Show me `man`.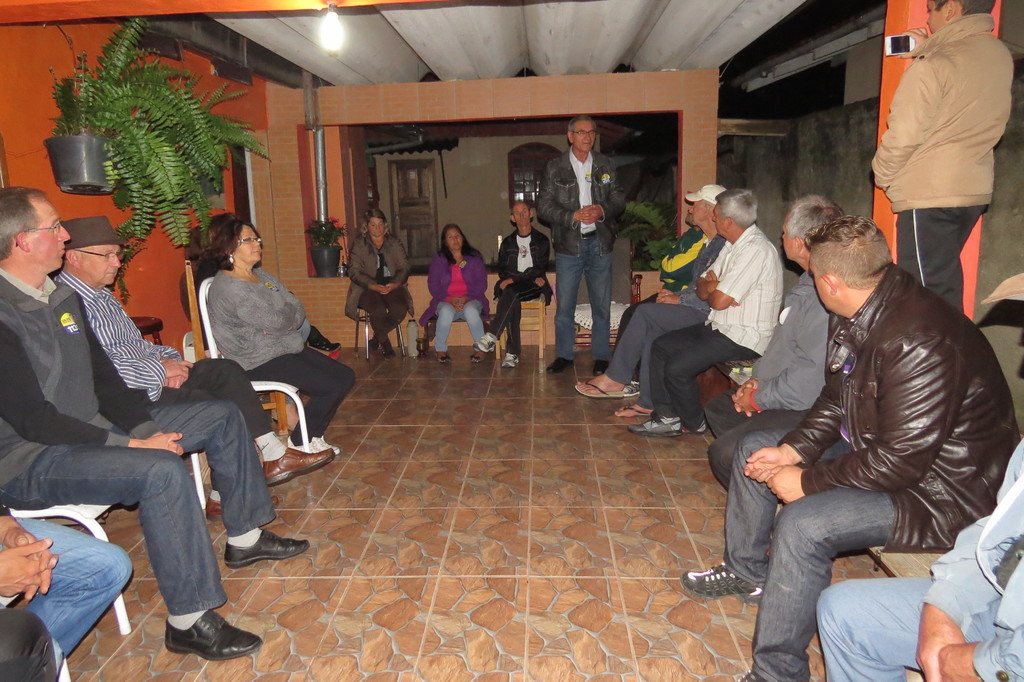
`man` is here: [814, 275, 1023, 681].
